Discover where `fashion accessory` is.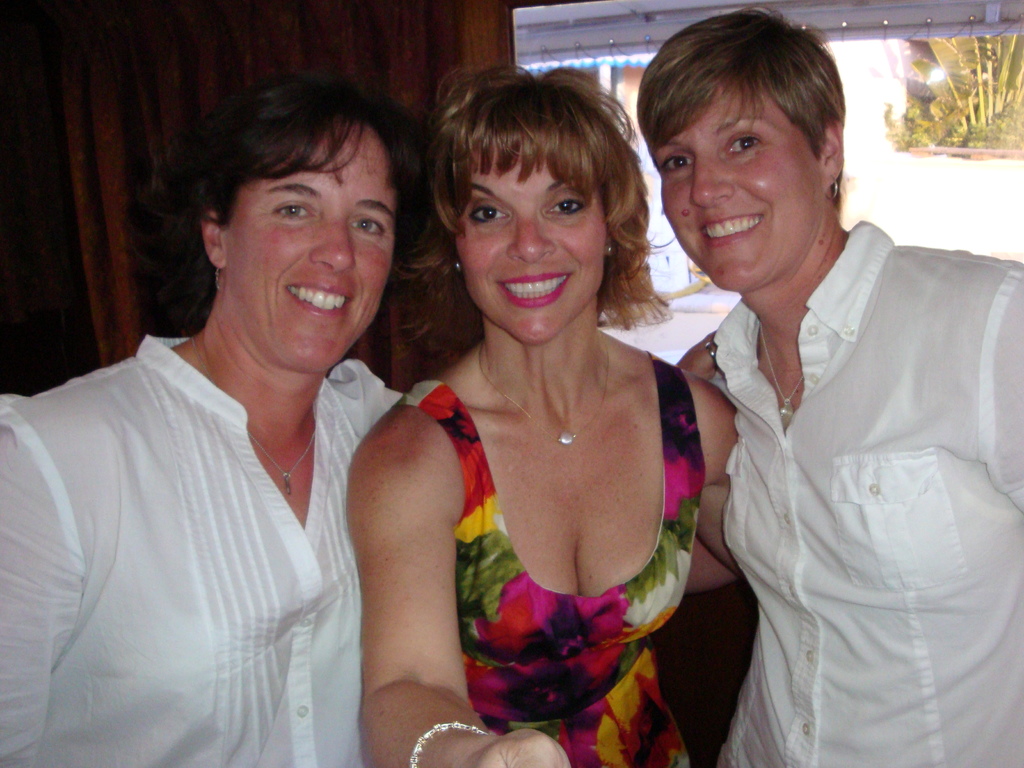
Discovered at [left=477, top=340, right=611, bottom=443].
